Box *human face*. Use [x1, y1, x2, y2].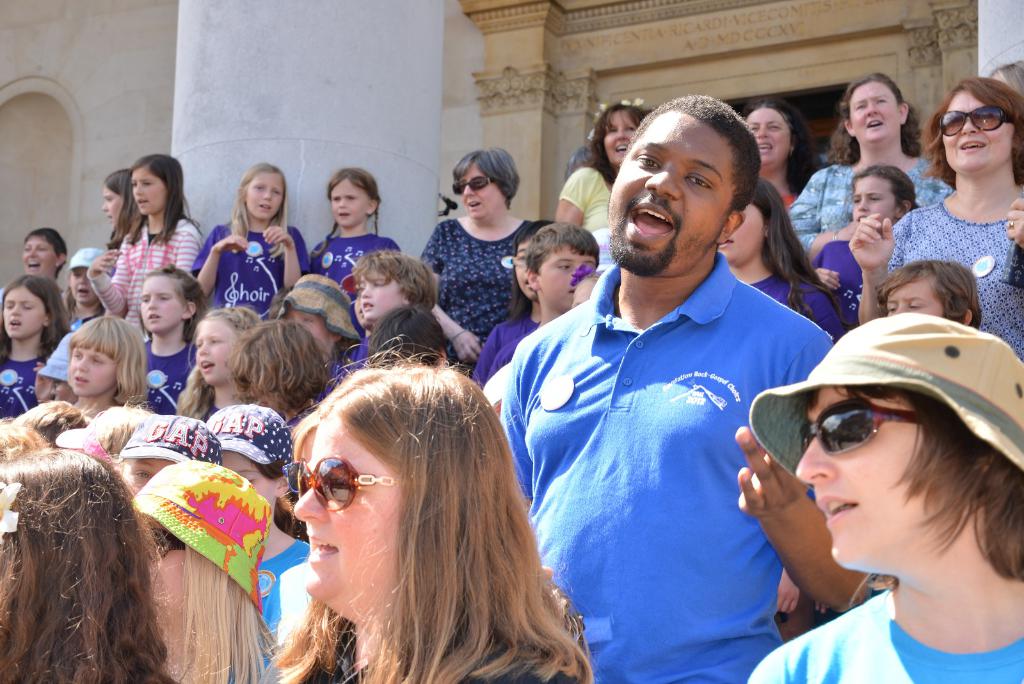
[515, 238, 533, 289].
